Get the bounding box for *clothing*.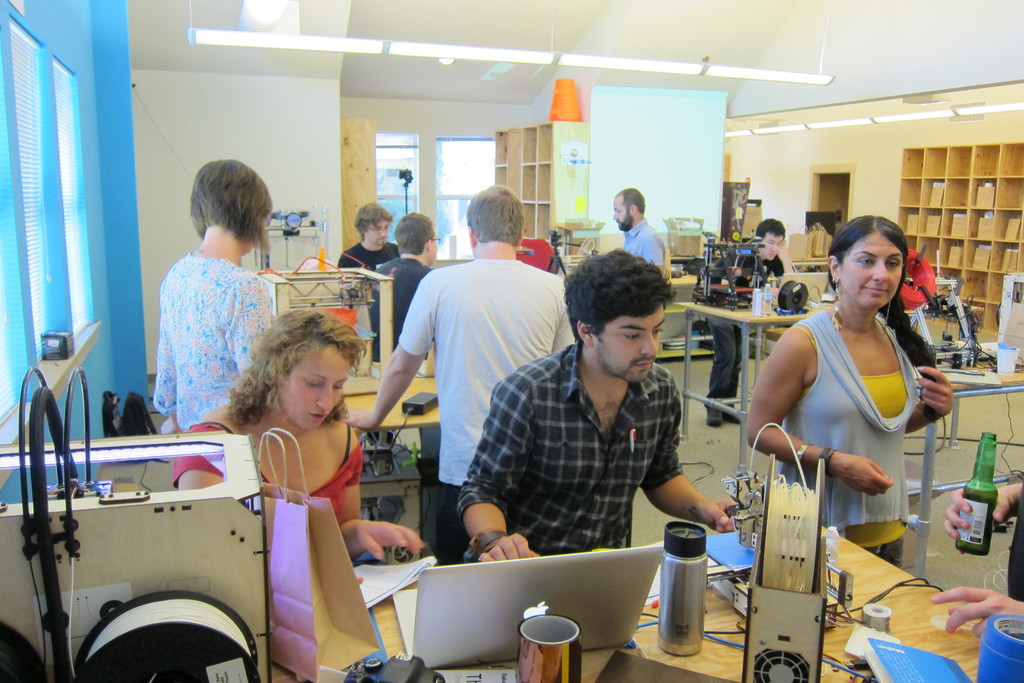
box=[781, 307, 923, 575].
